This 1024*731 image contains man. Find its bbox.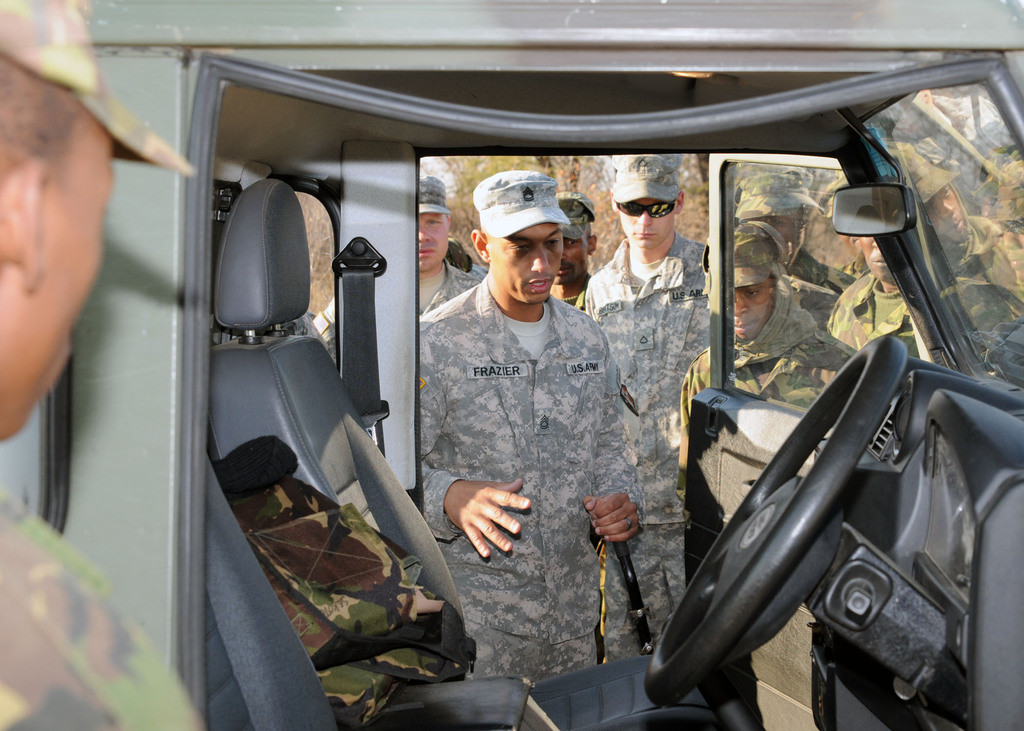
831,140,948,389.
